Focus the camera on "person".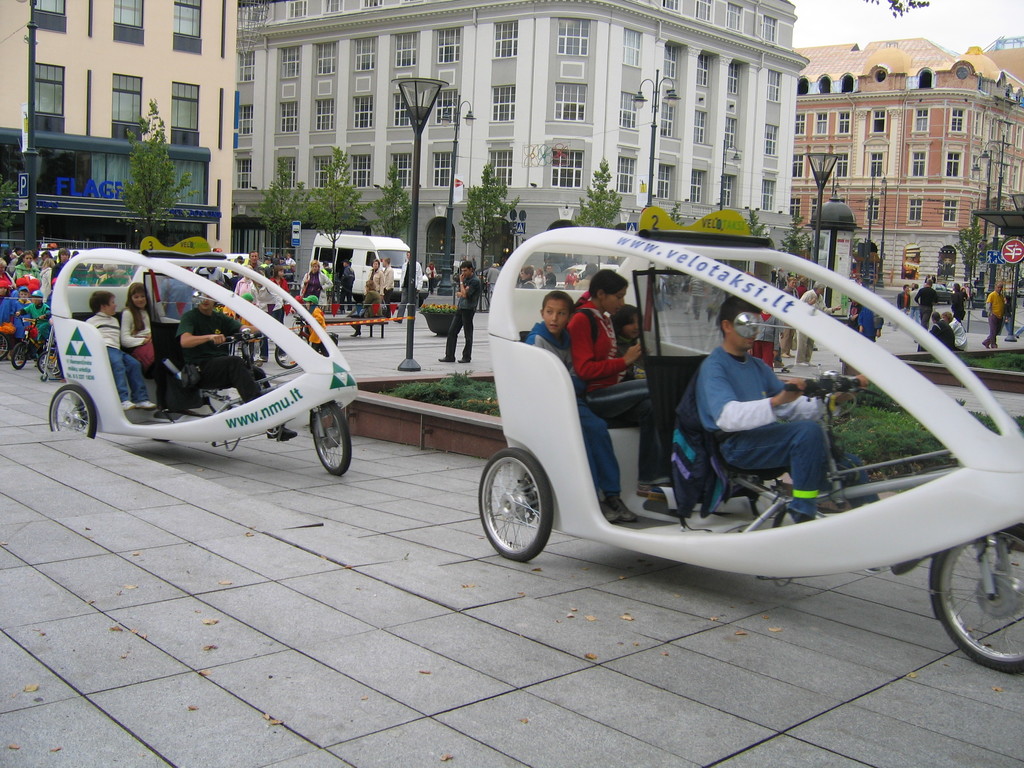
Focus region: box(232, 276, 258, 294).
